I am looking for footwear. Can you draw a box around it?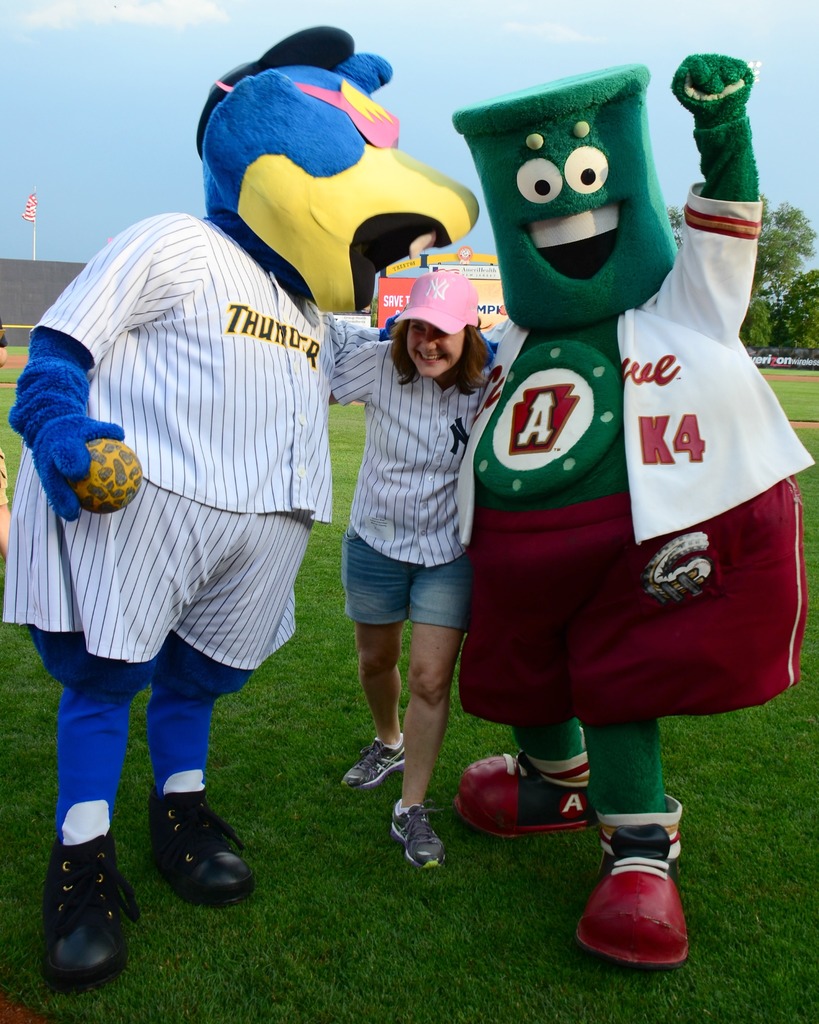
Sure, the bounding box is (x1=33, y1=826, x2=145, y2=996).
